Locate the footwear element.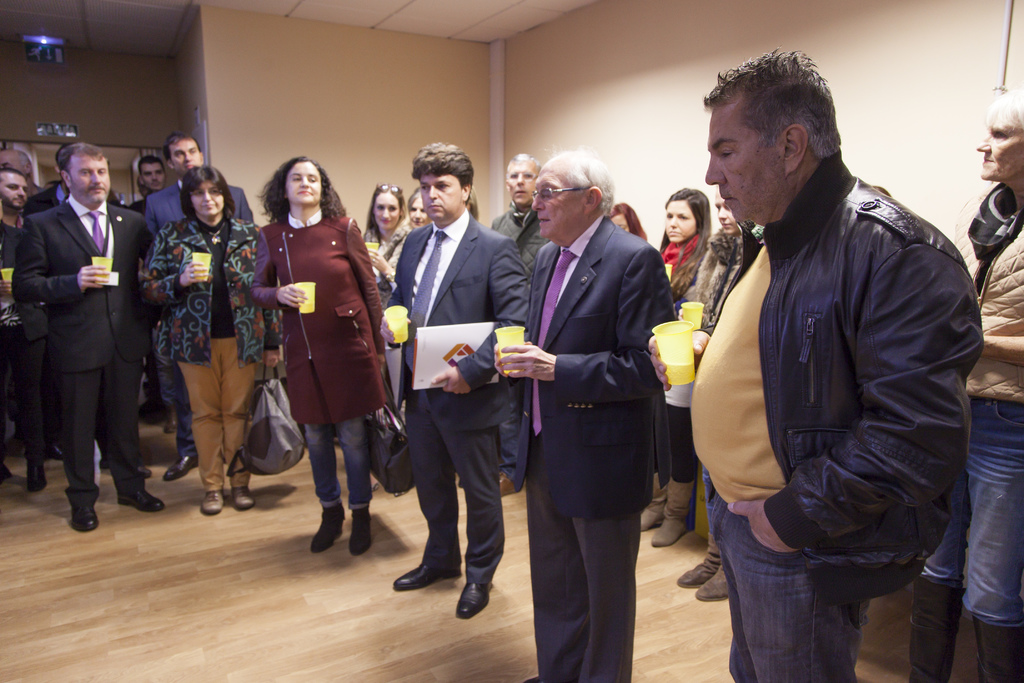
Element bbox: (x1=648, y1=477, x2=694, y2=547).
